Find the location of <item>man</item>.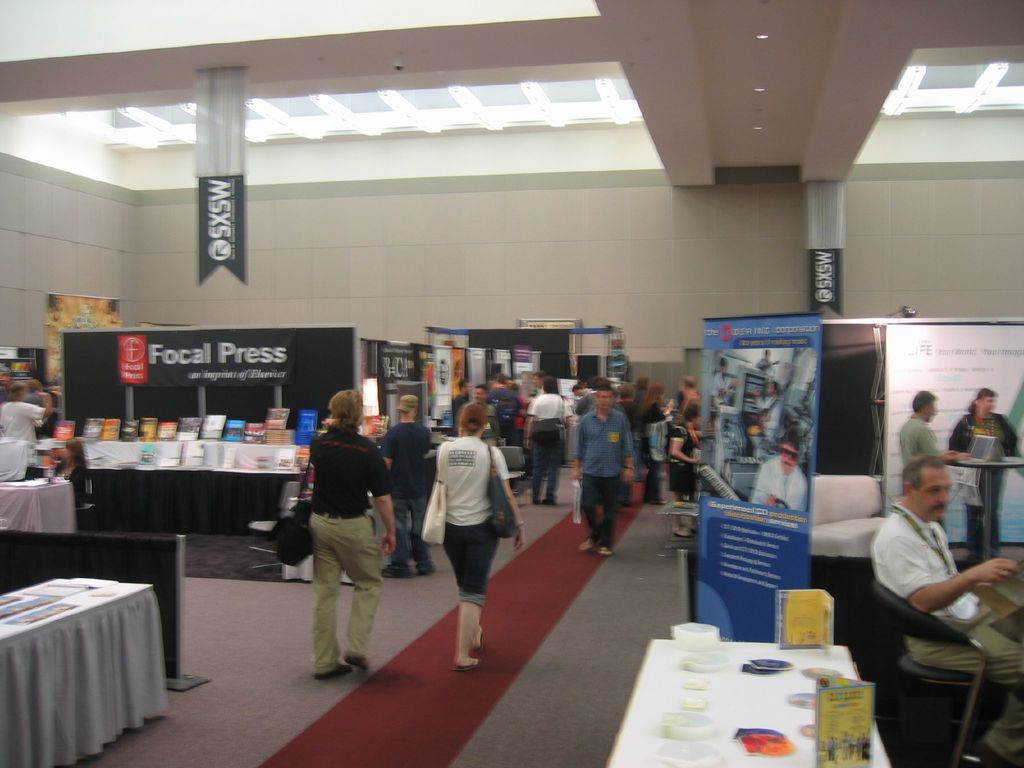
Location: <region>525, 378, 573, 508</region>.
